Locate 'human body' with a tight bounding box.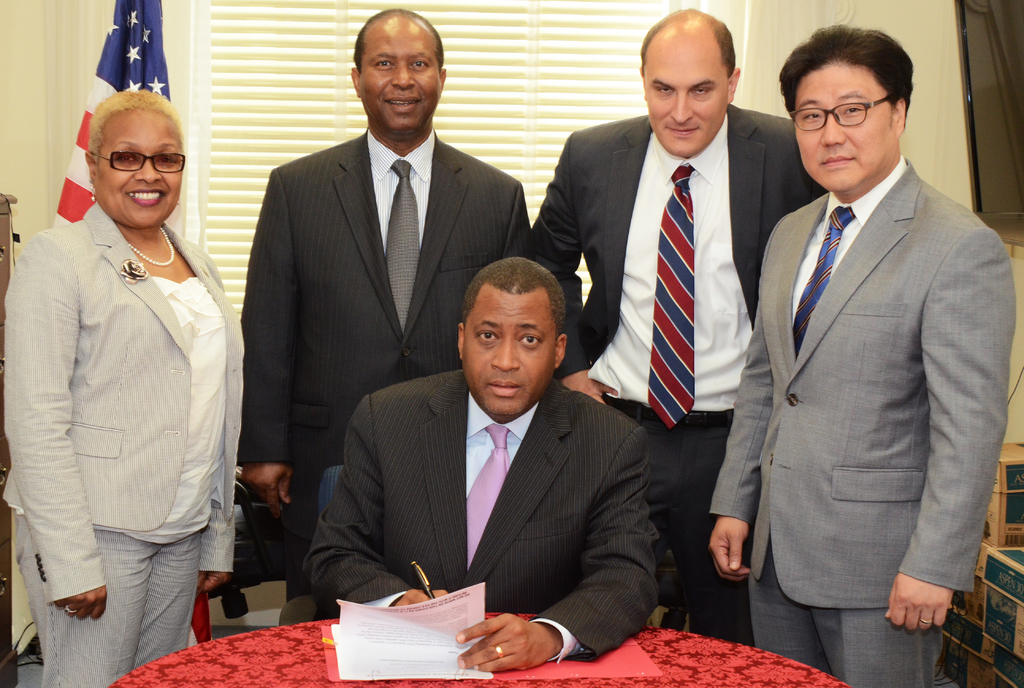
10, 26, 231, 687.
